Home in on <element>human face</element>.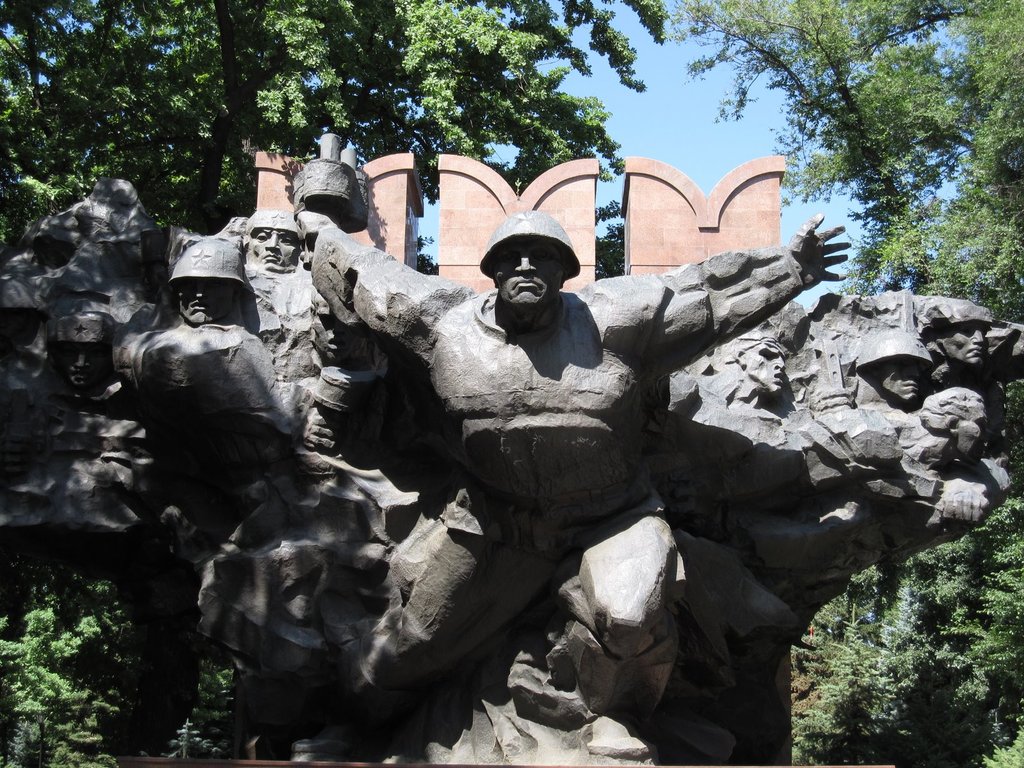
Homed in at 953/404/990/468.
